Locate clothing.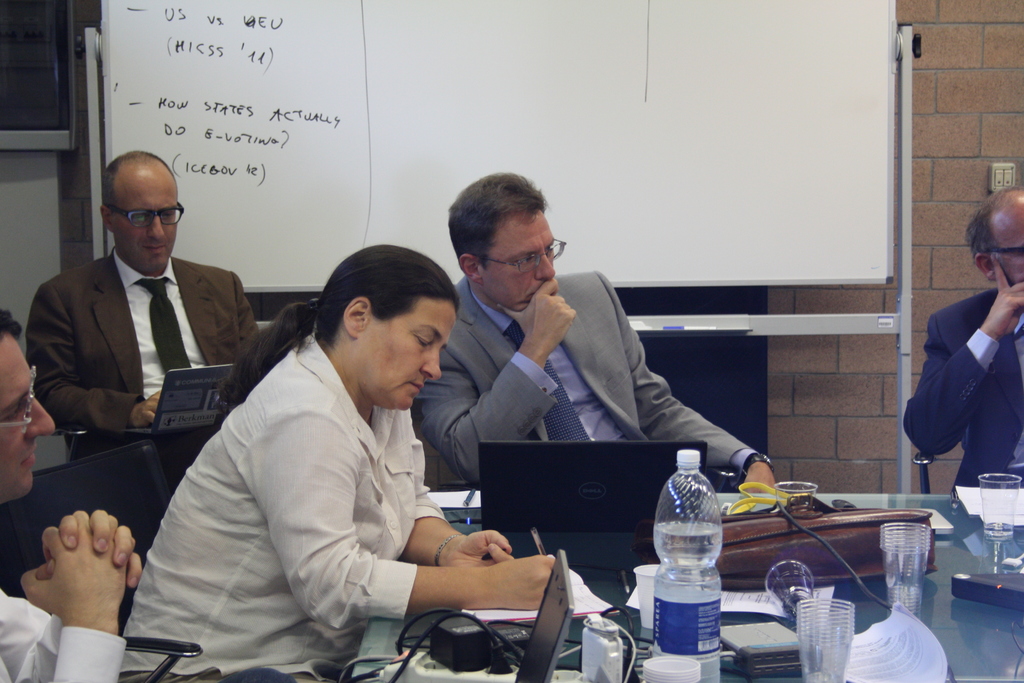
Bounding box: [x1=410, y1=268, x2=753, y2=492].
